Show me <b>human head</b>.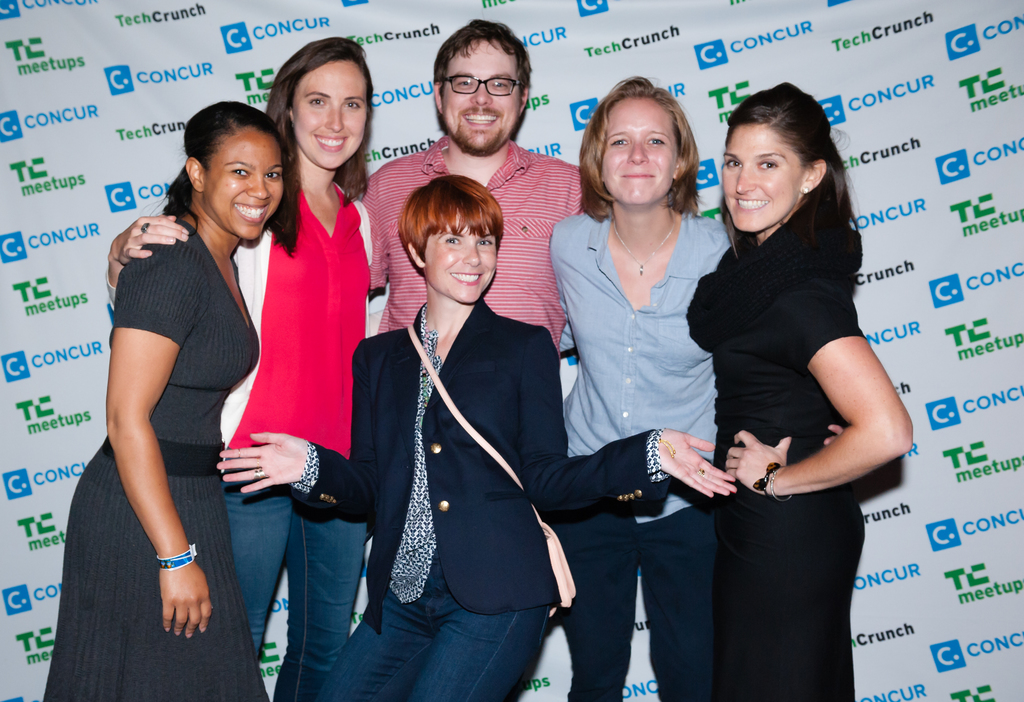
<b>human head</b> is here: bbox=[708, 84, 835, 234].
